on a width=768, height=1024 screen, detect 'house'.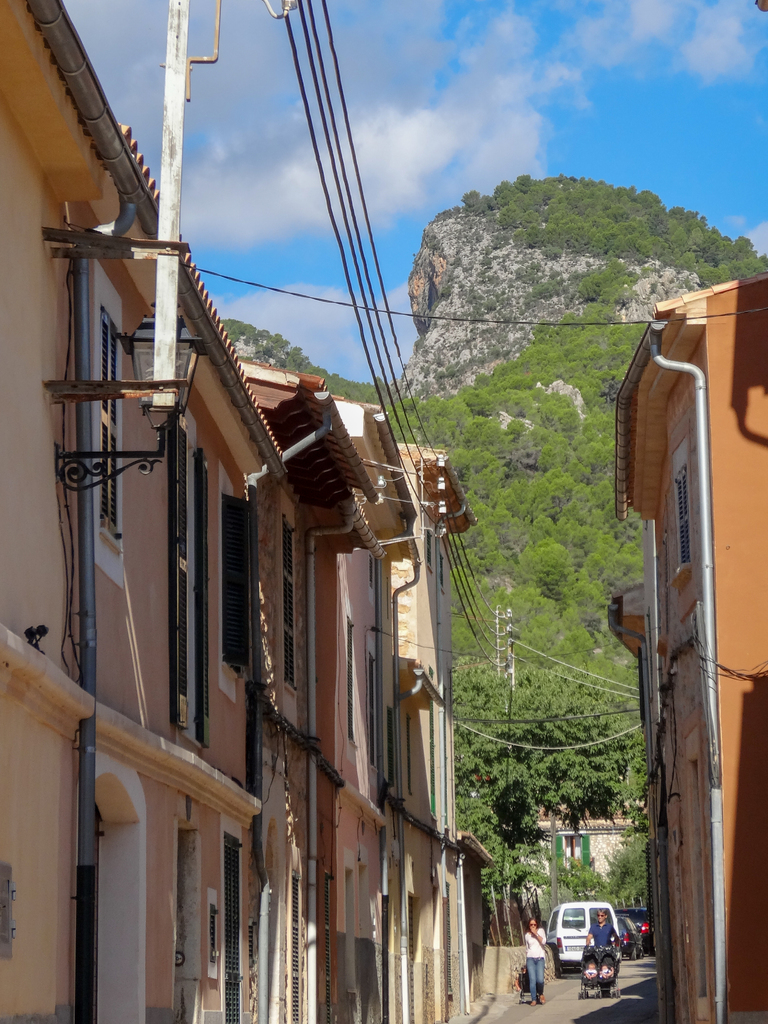
crop(0, 0, 286, 1023).
